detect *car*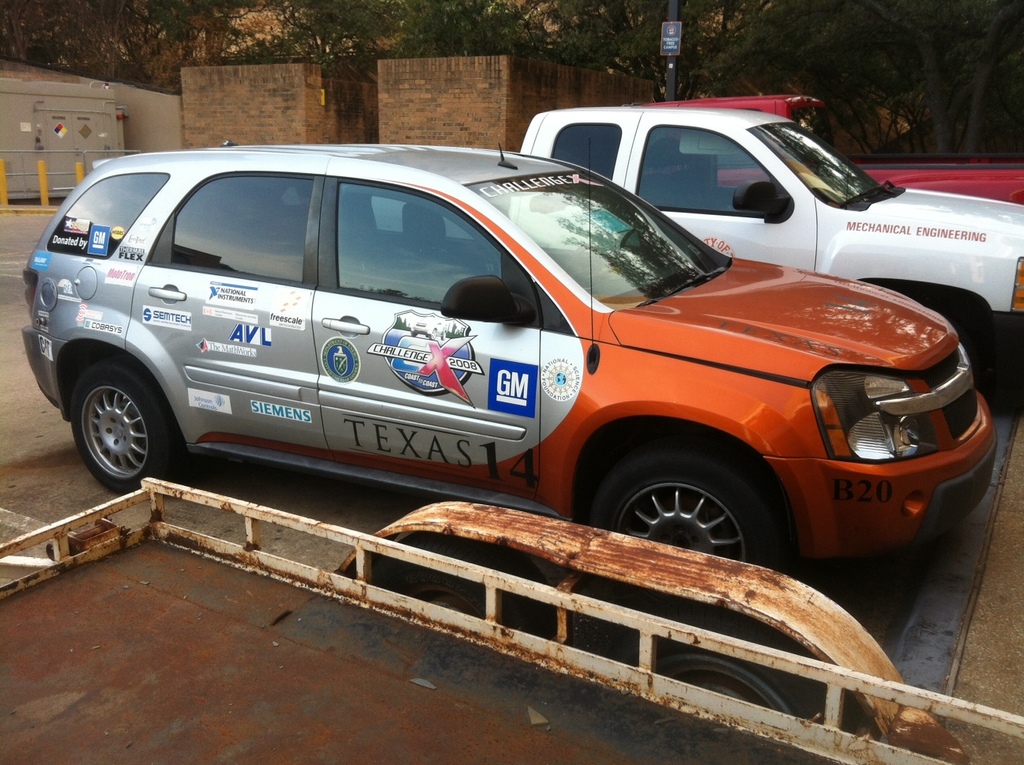
{"left": 26, "top": 141, "right": 993, "bottom": 567}
